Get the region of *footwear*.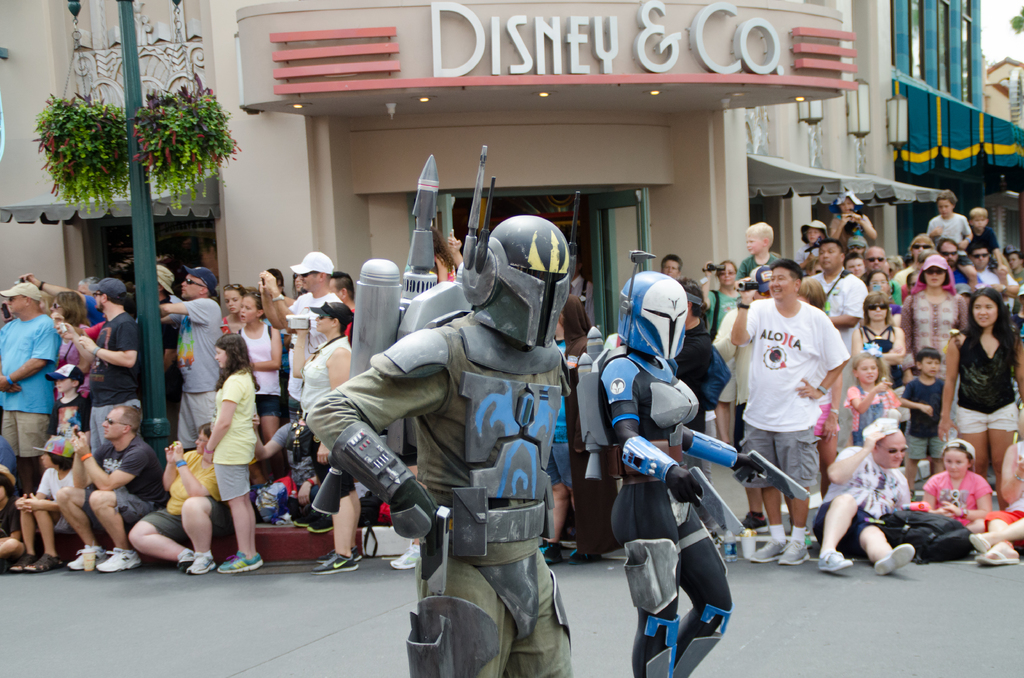
pyautogui.locateOnScreen(970, 532, 993, 553).
